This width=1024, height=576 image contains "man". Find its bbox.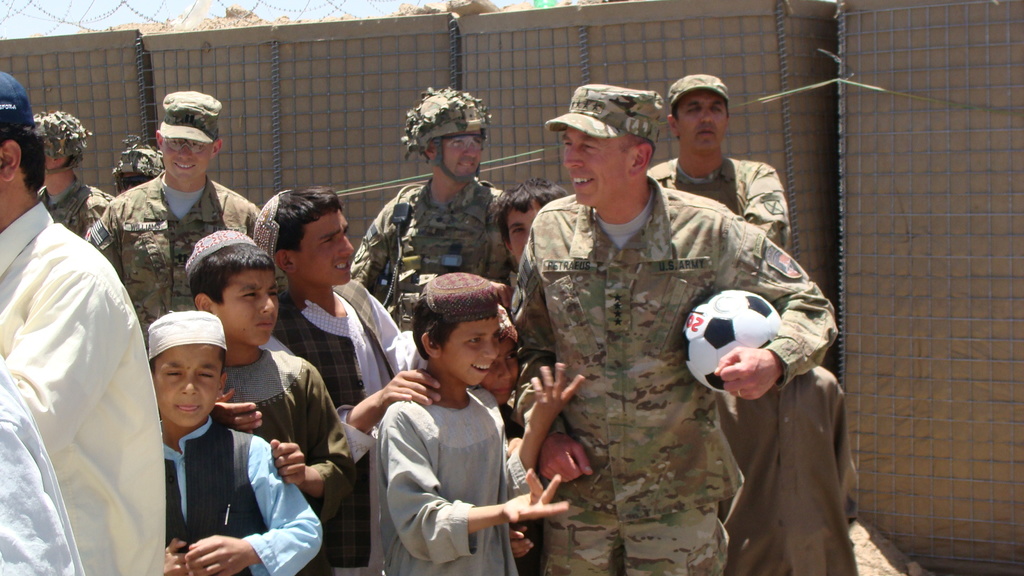
348, 83, 508, 330.
